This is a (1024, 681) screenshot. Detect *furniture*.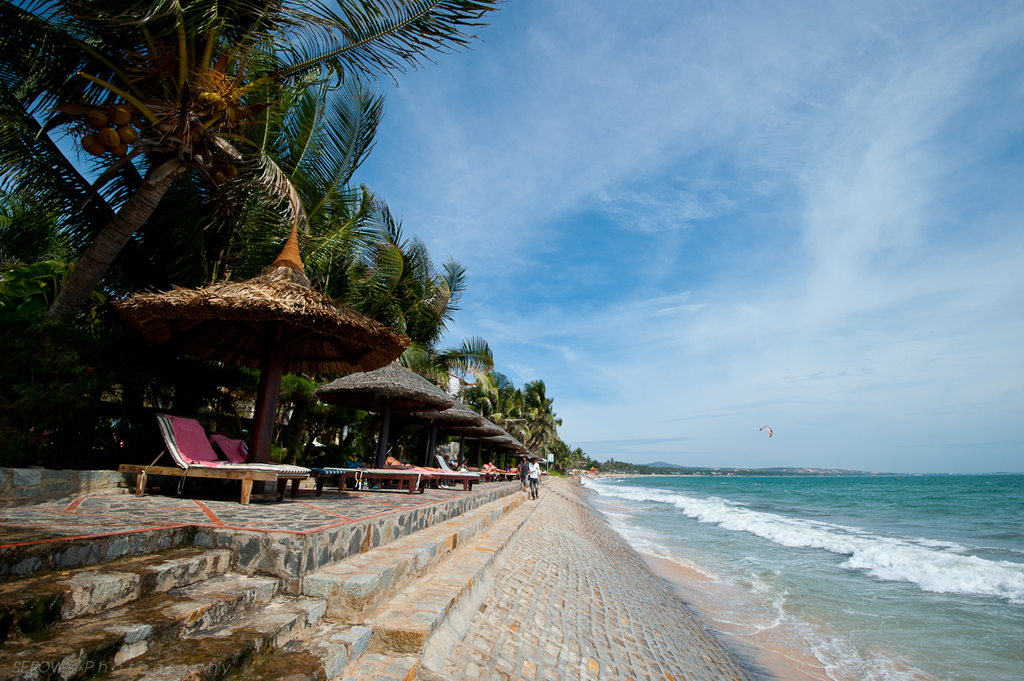
{"left": 311, "top": 468, "right": 346, "bottom": 499}.
